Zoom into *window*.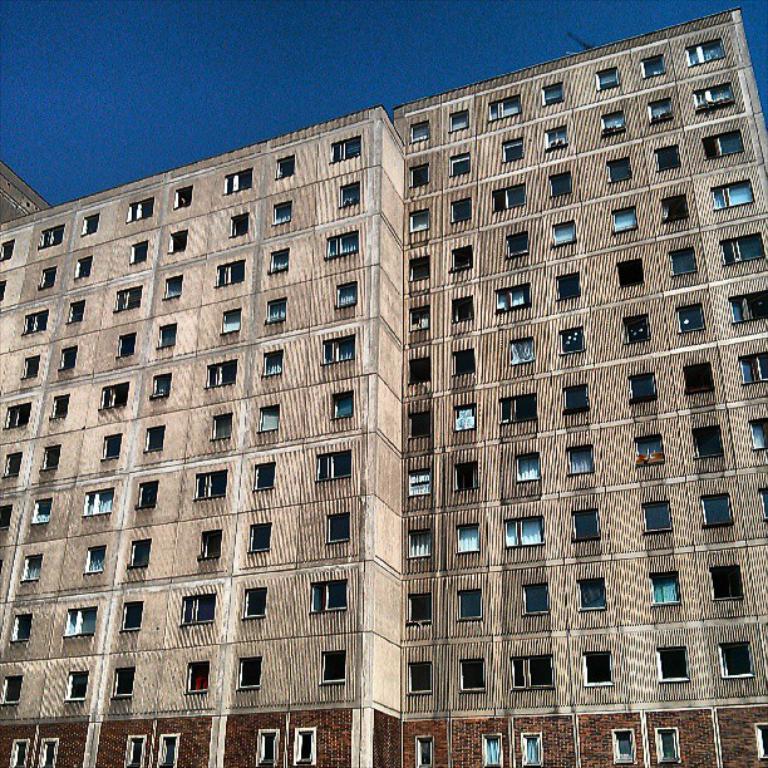
Zoom target: 336:280:358:310.
